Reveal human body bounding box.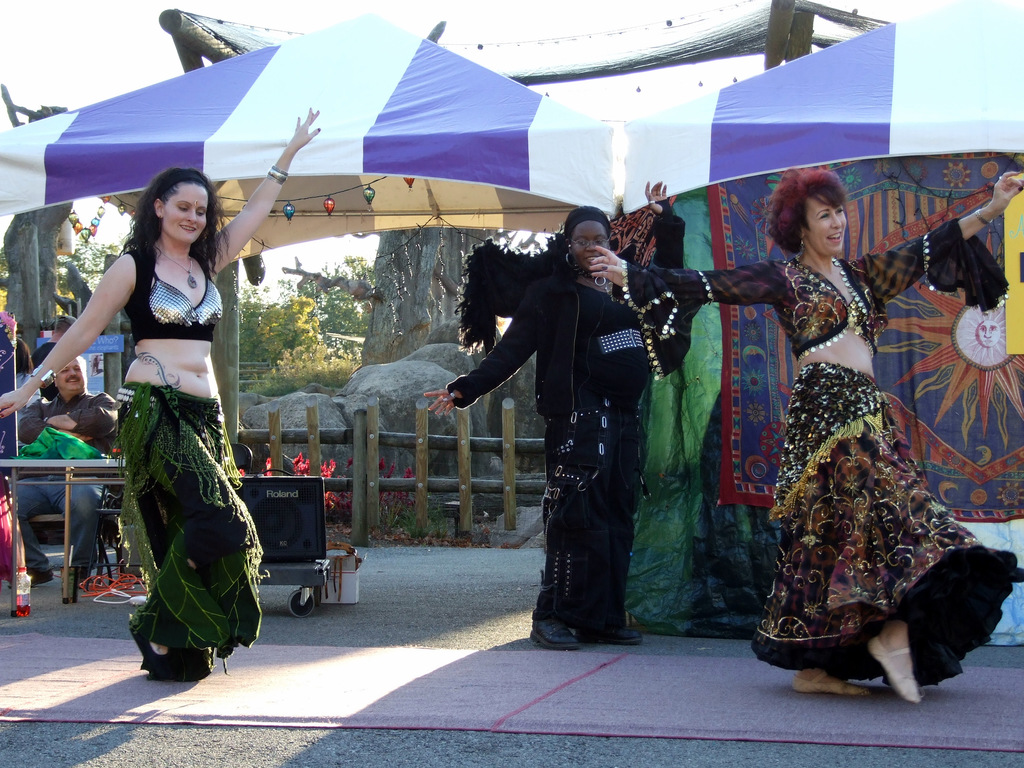
Revealed: Rect(0, 106, 321, 688).
